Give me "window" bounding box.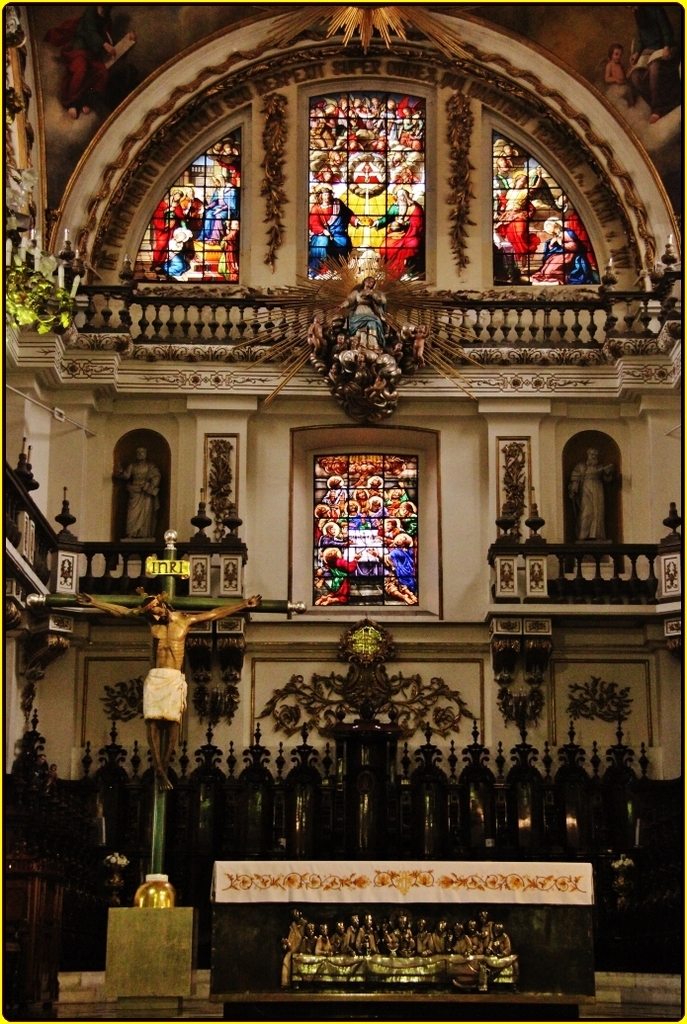
locate(310, 459, 422, 611).
